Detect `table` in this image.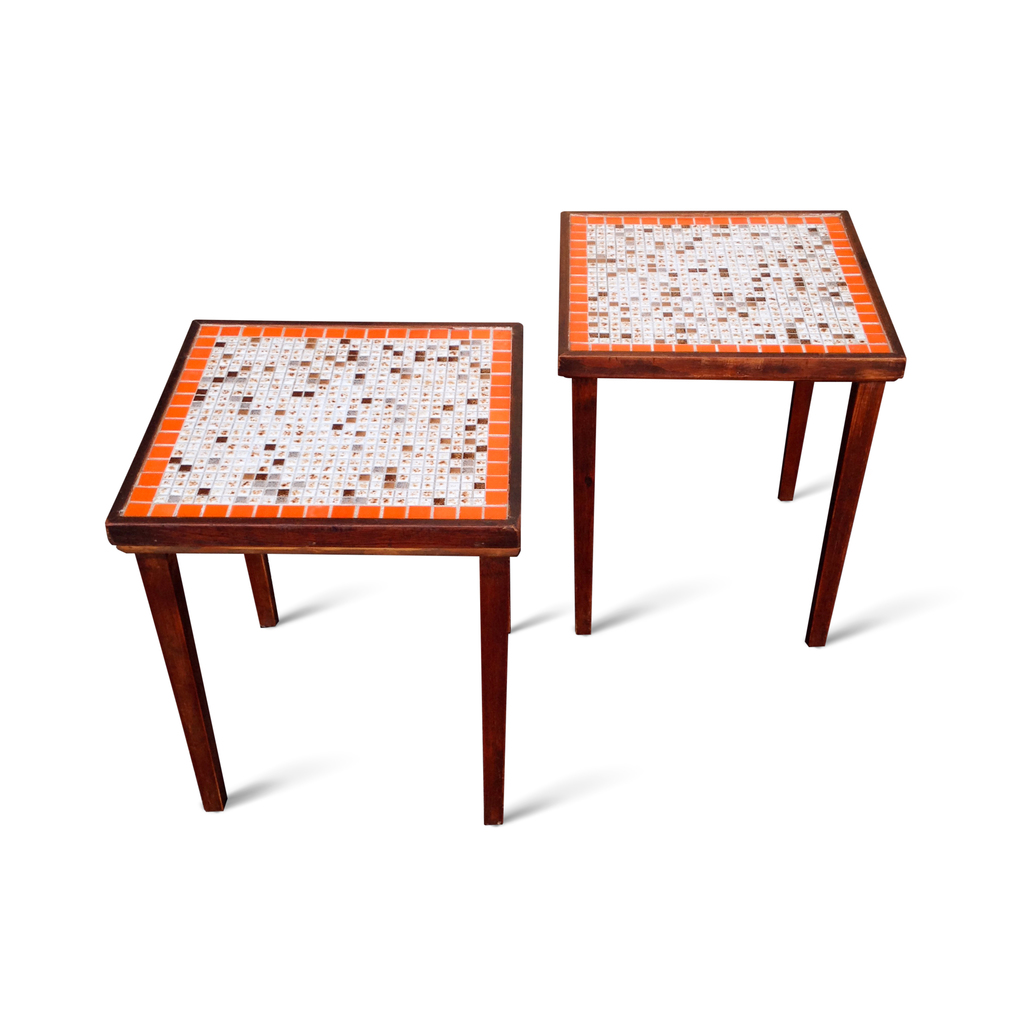
Detection: [104, 323, 524, 826].
